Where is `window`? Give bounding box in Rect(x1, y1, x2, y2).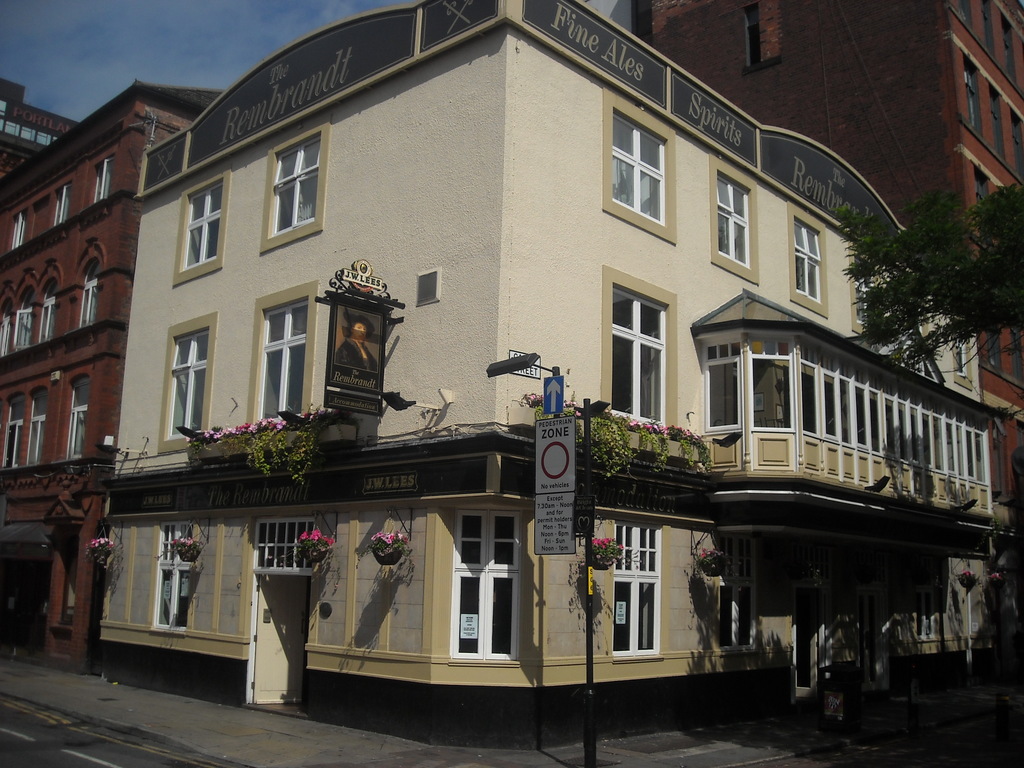
Rect(54, 184, 70, 223).
